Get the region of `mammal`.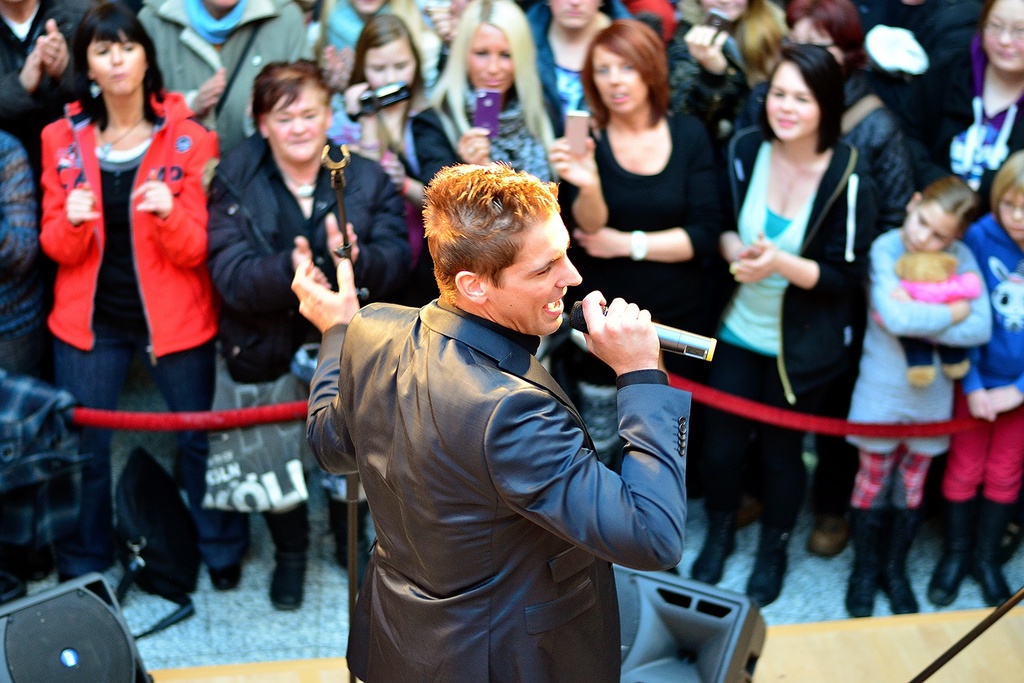
<box>0,0,99,166</box>.
